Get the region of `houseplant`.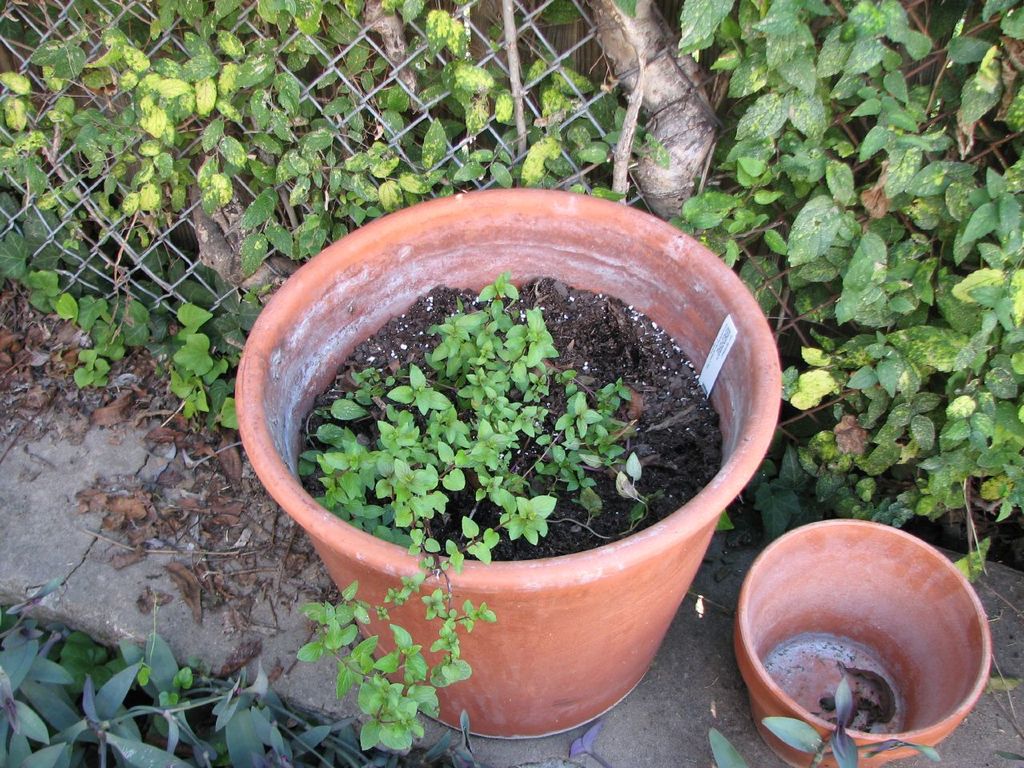
(729,518,993,767).
